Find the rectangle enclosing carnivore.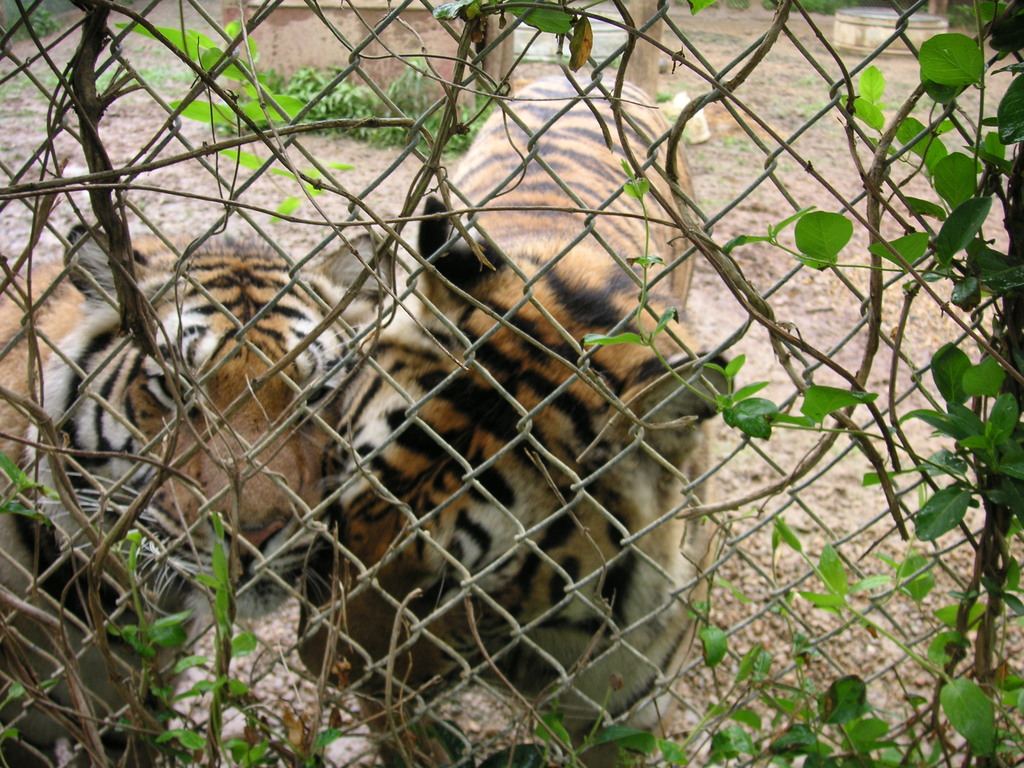
[317, 60, 719, 767].
